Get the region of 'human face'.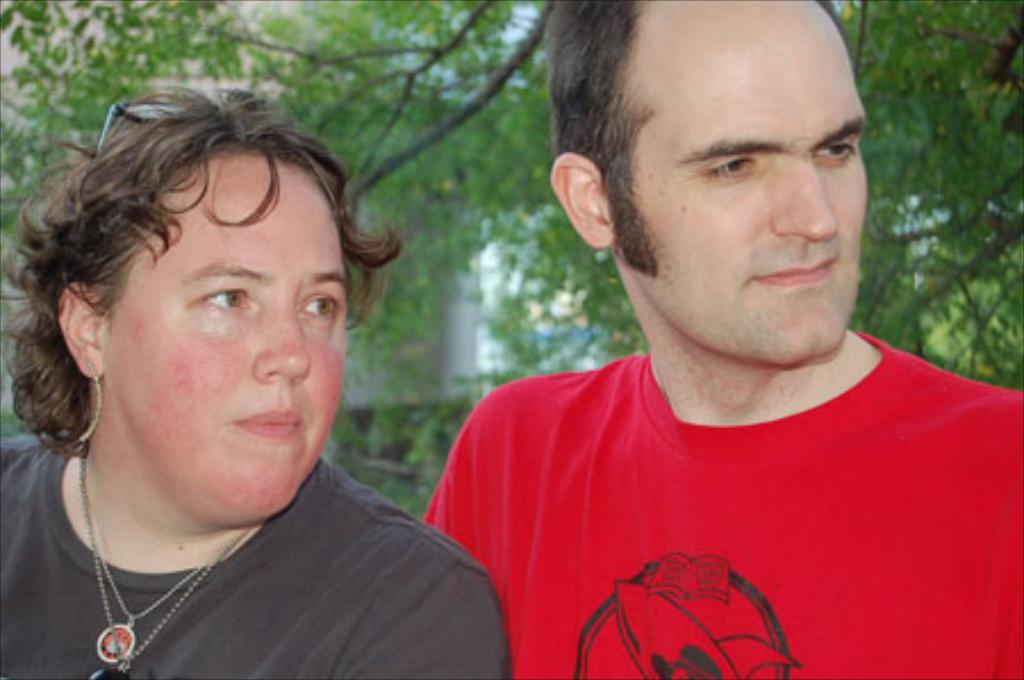
locate(617, 2, 869, 364).
